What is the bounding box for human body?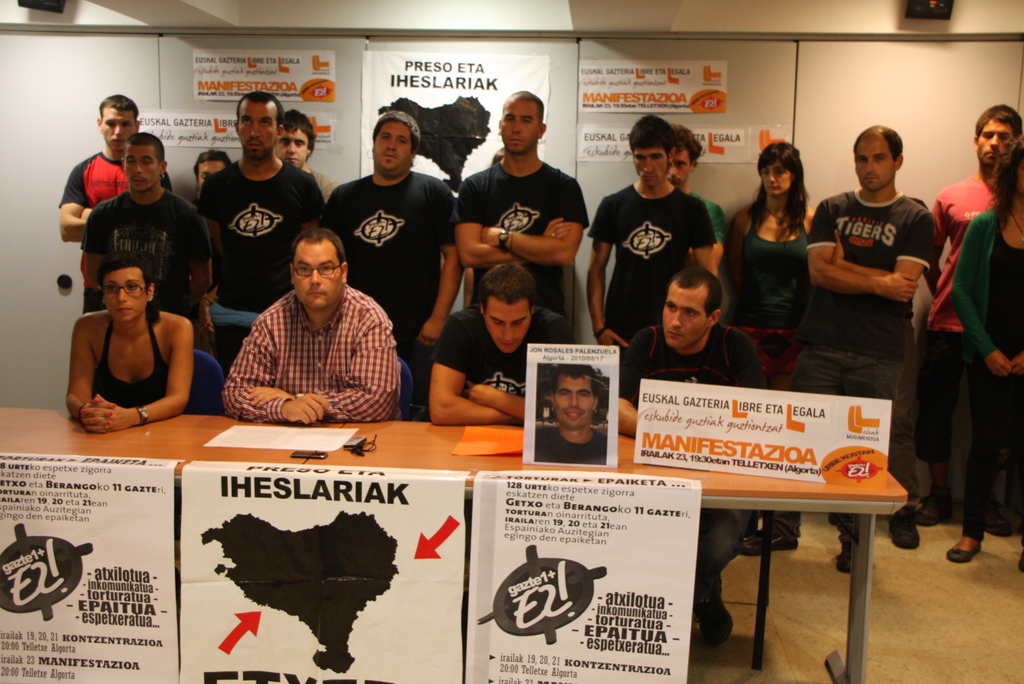
pyautogui.locateOnScreen(200, 91, 328, 370).
